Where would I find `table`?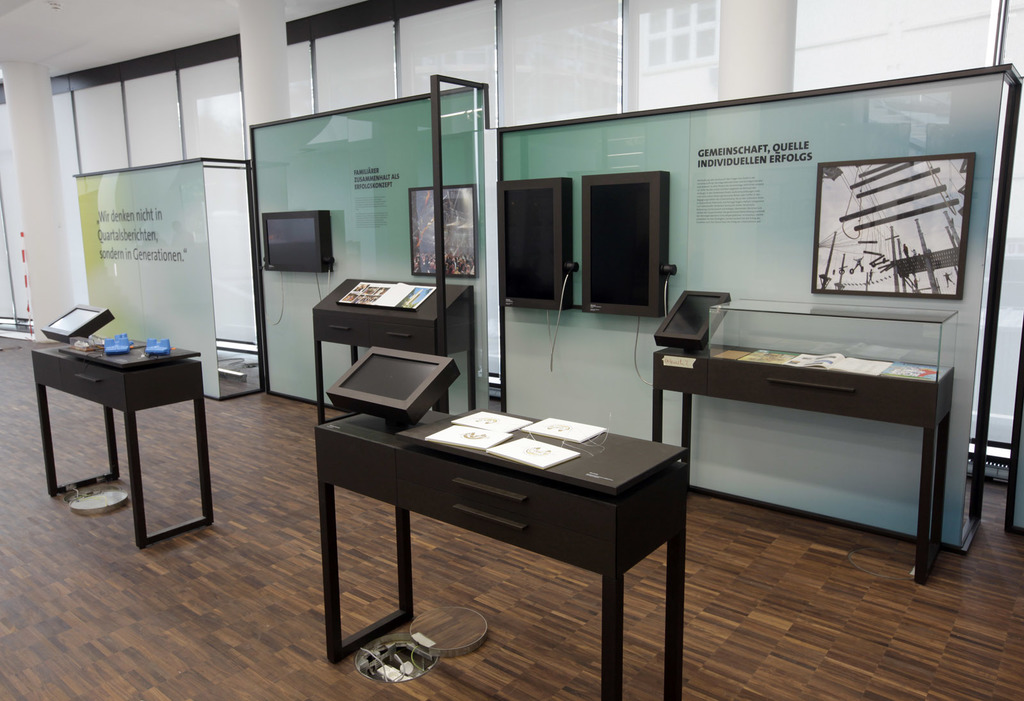
At bbox=[314, 385, 689, 700].
